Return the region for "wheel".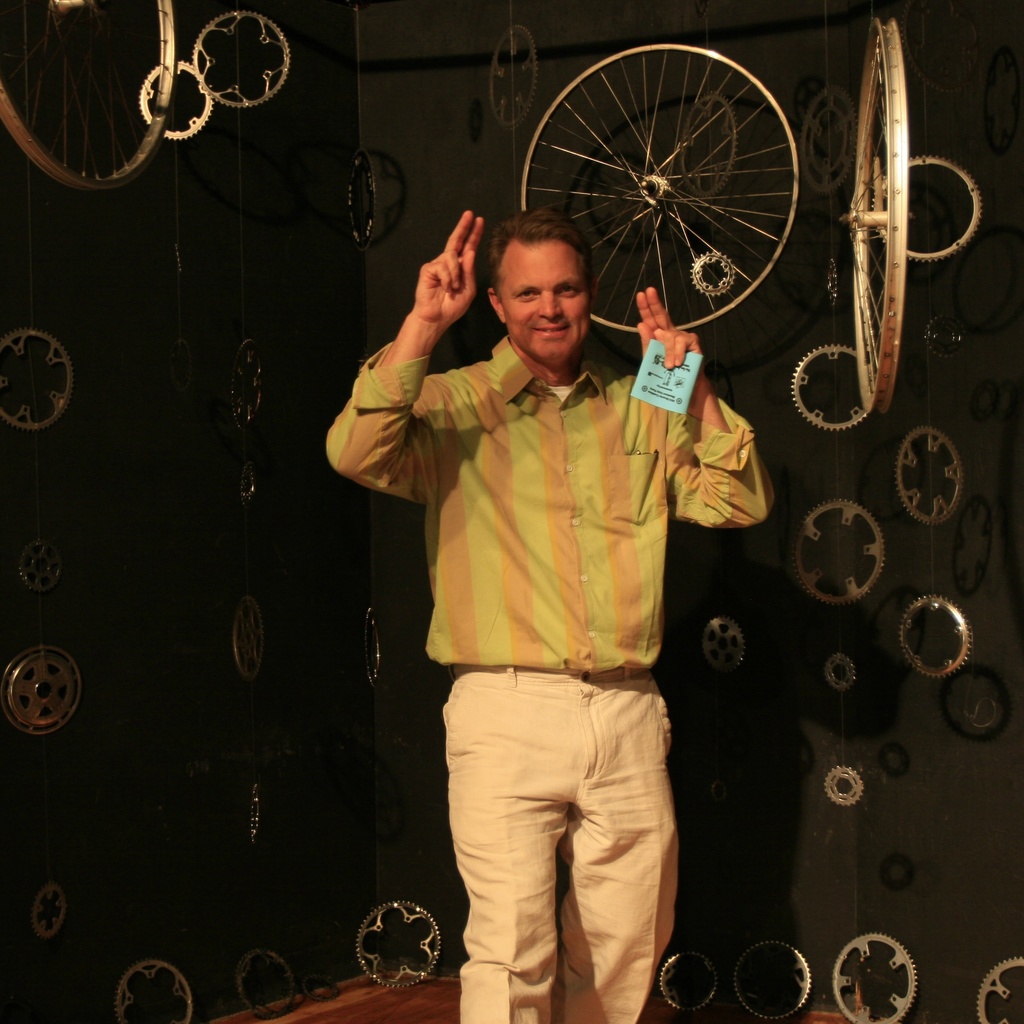
bbox(511, 37, 827, 318).
